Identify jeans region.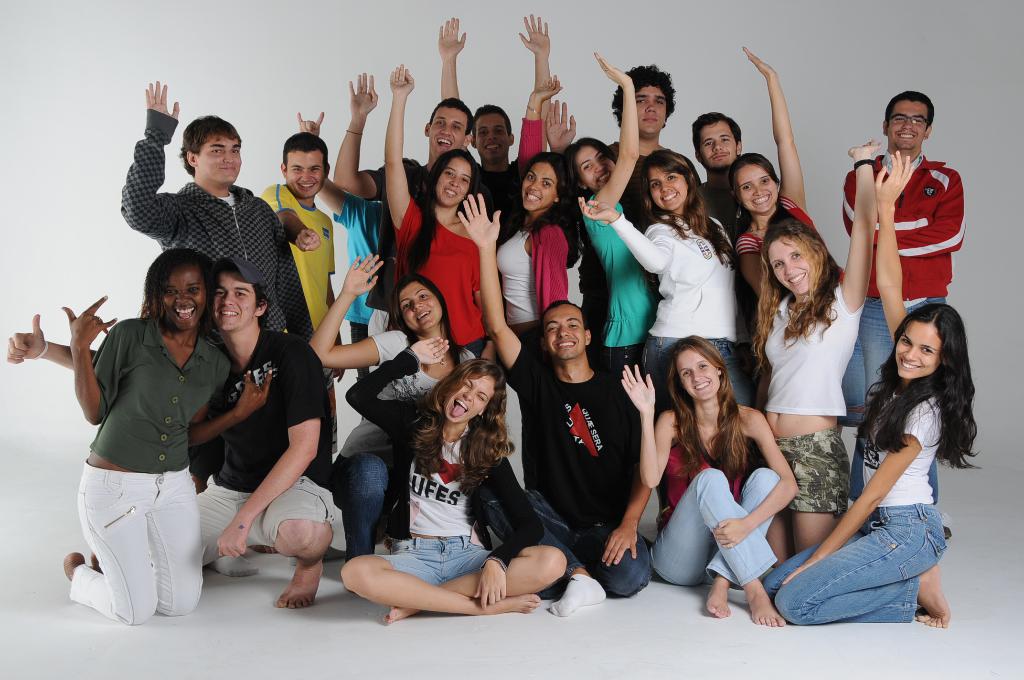
Region: region(528, 483, 648, 595).
